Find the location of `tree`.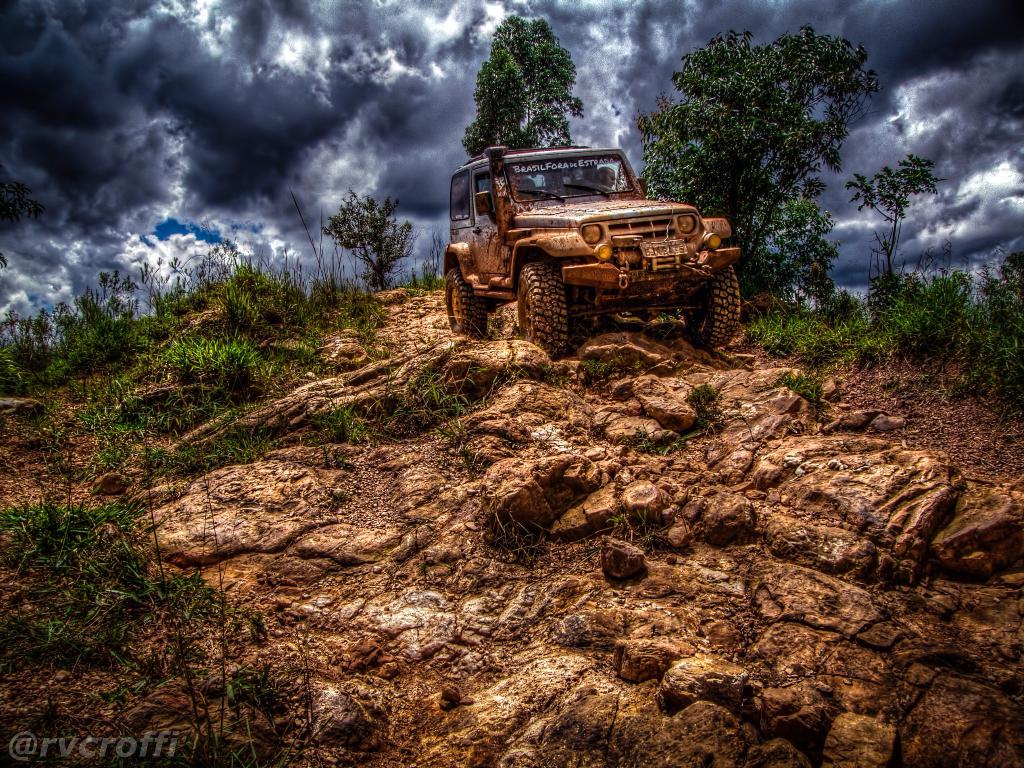
Location: select_region(630, 17, 895, 308).
